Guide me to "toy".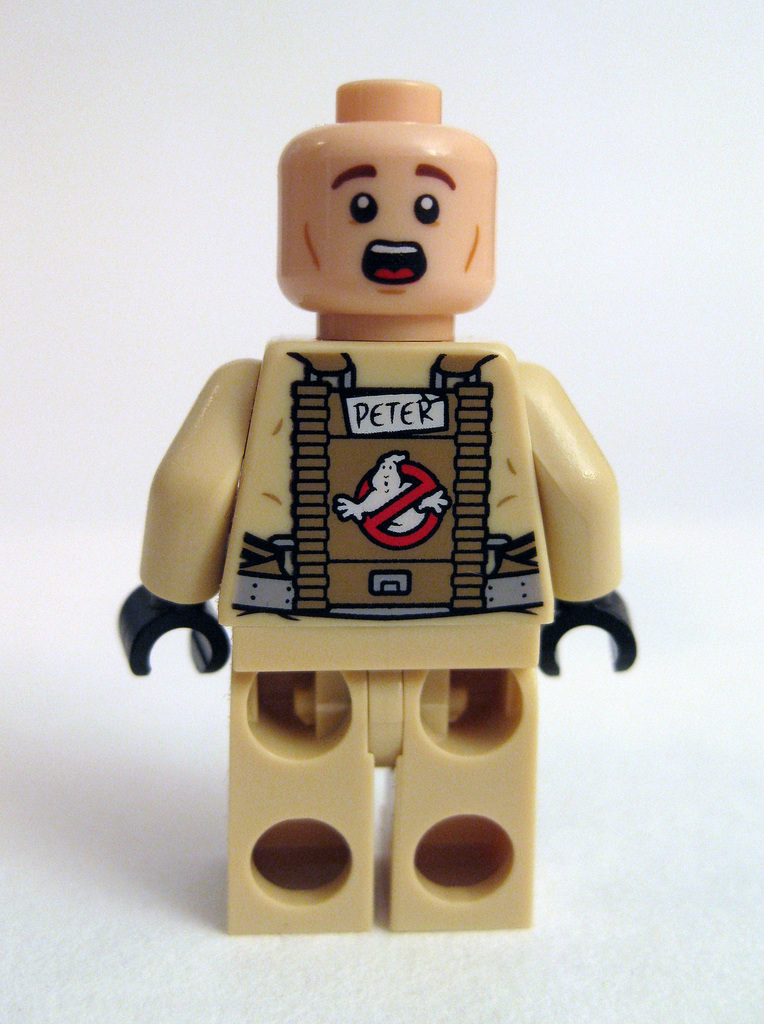
Guidance: detection(93, 95, 657, 909).
